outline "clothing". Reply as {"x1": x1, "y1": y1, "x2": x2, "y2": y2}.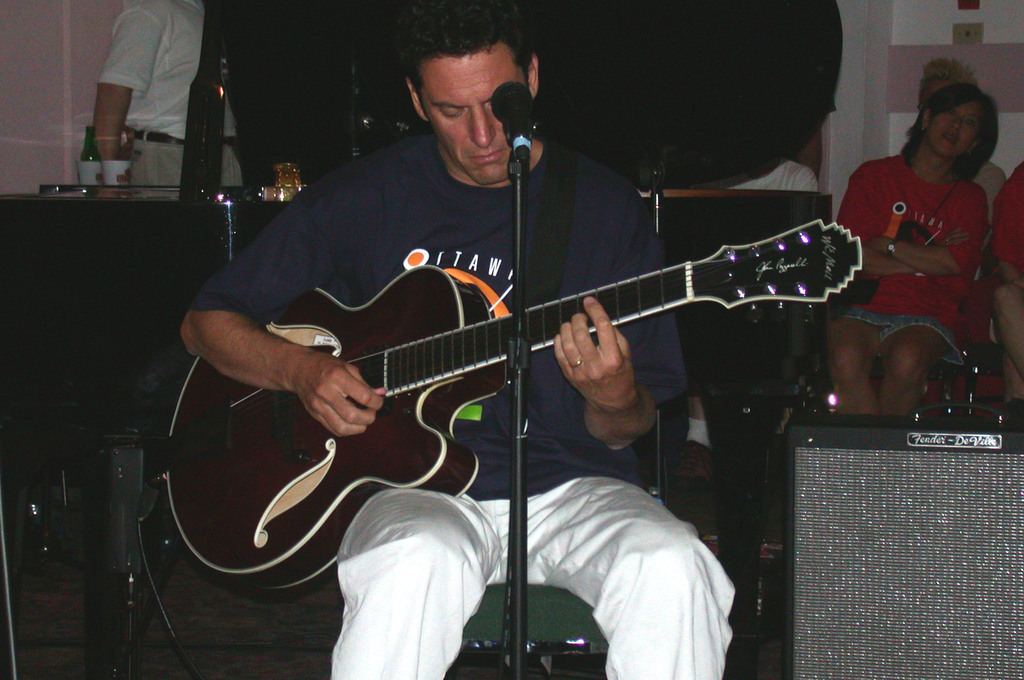
{"x1": 986, "y1": 161, "x2": 1023, "y2": 281}.
